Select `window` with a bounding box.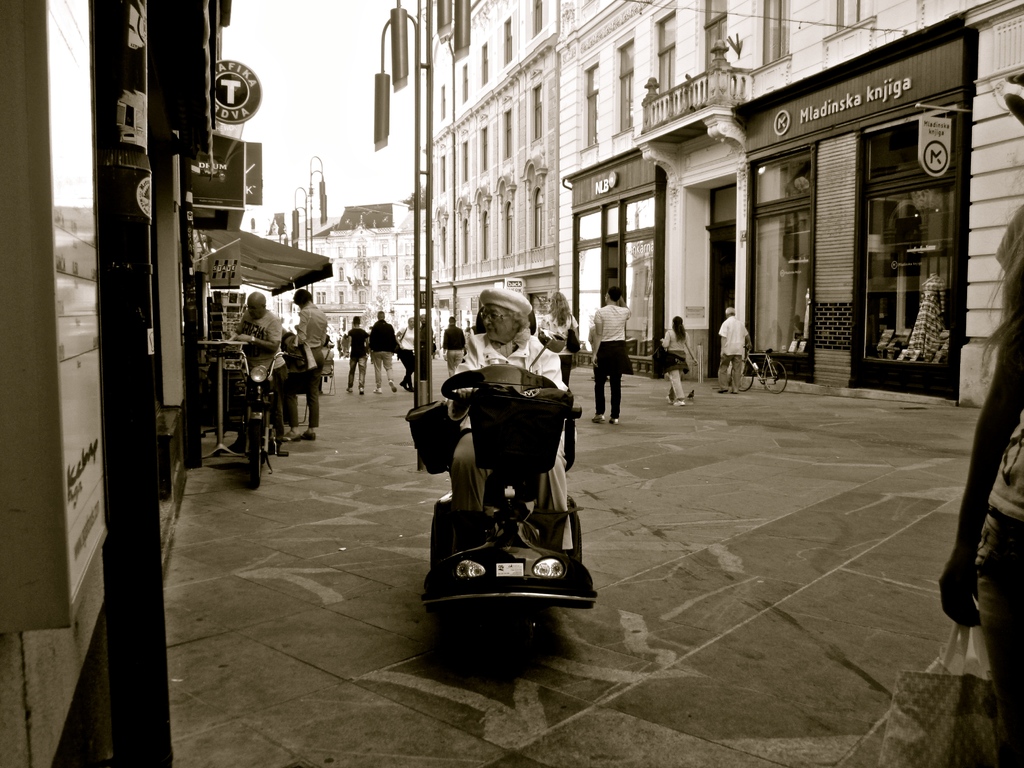
box=[403, 243, 413, 258].
